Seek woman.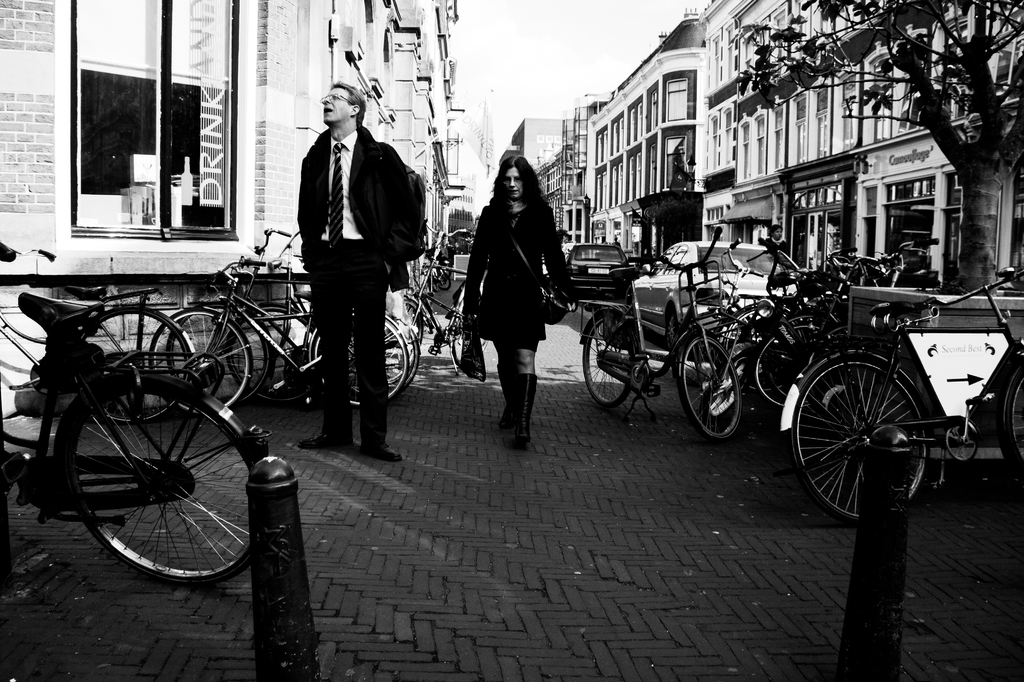
select_region(463, 153, 579, 442).
